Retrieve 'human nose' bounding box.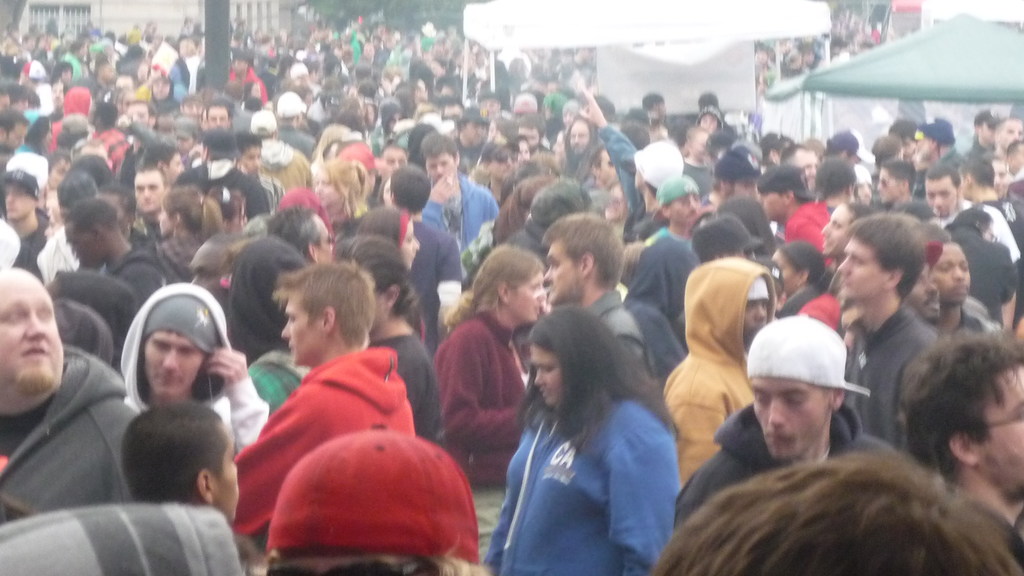
Bounding box: l=409, t=237, r=422, b=251.
